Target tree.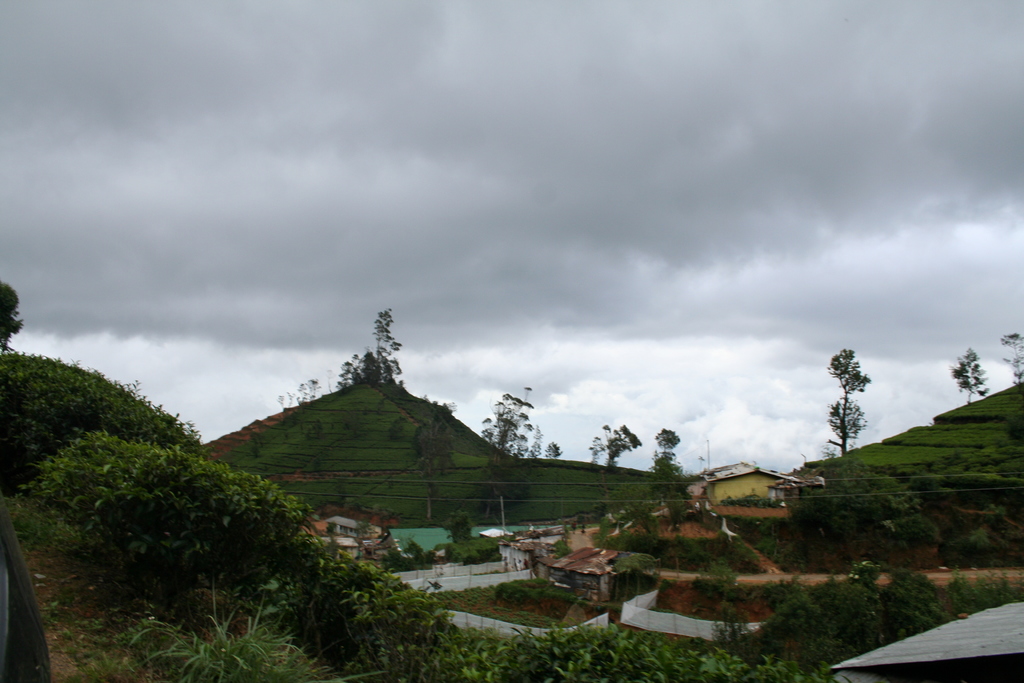
Target region: (601,421,643,467).
